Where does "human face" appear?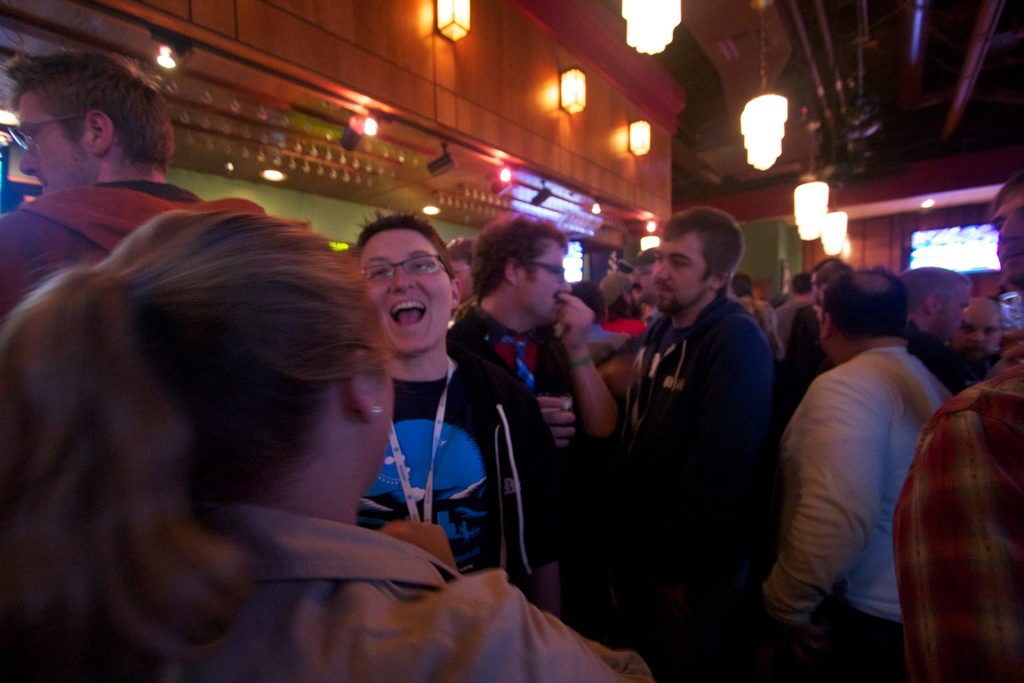
Appears at (936,283,970,337).
